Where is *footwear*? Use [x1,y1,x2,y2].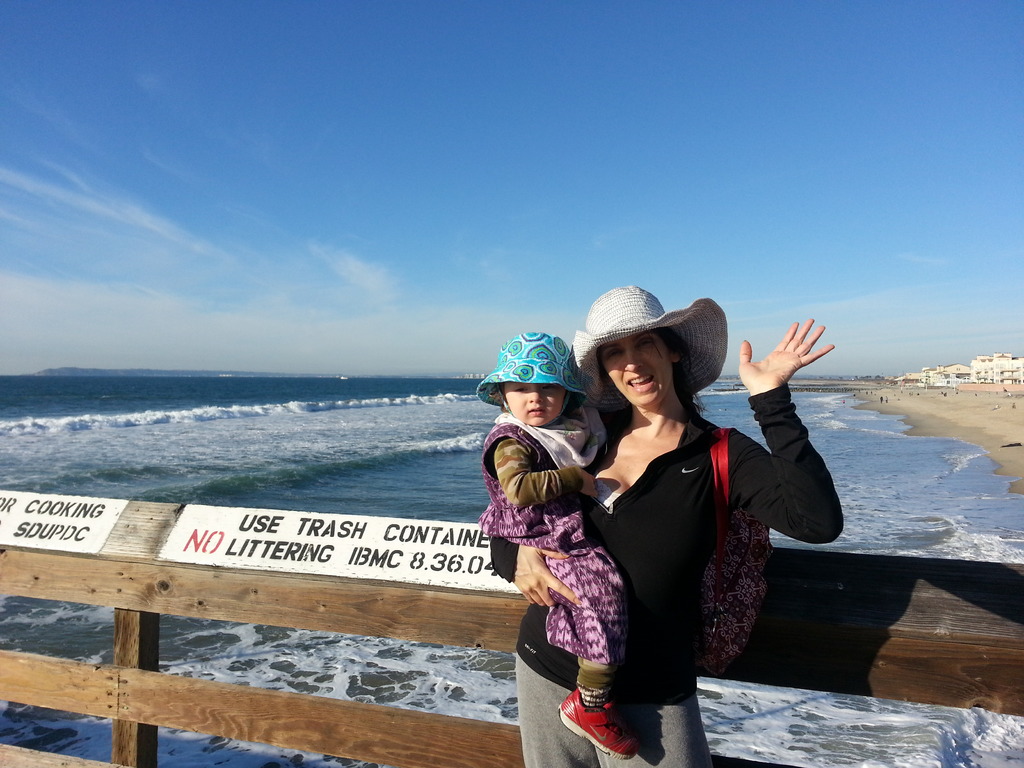
[548,678,639,758].
